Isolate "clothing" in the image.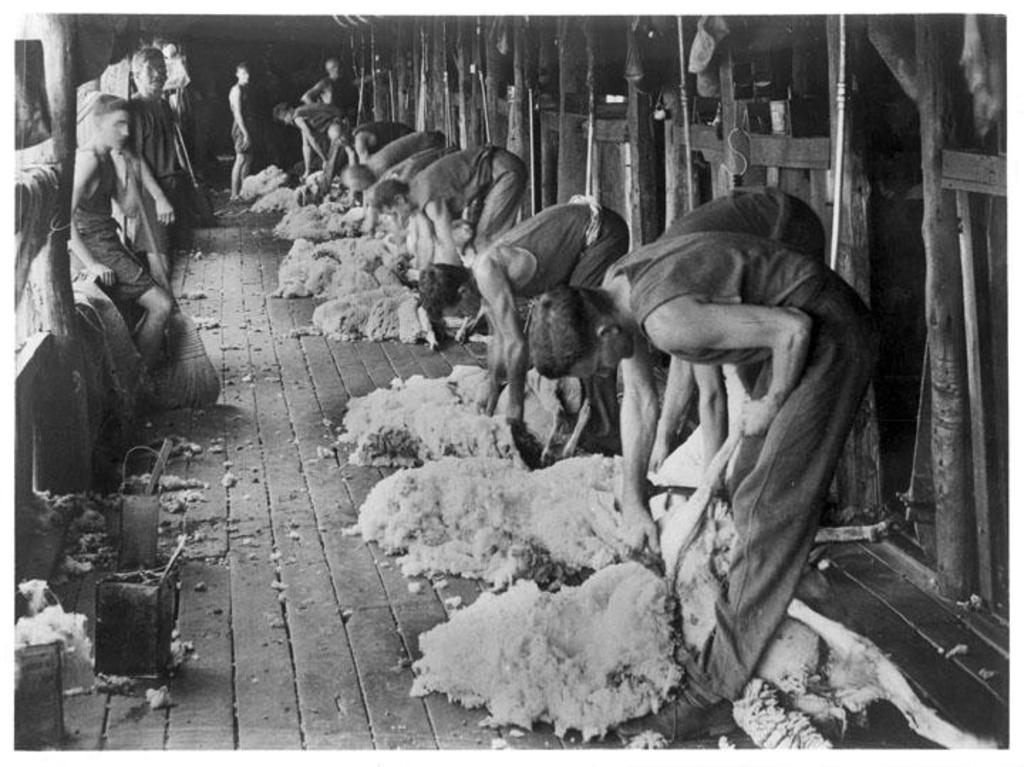
Isolated region: (124, 92, 181, 253).
